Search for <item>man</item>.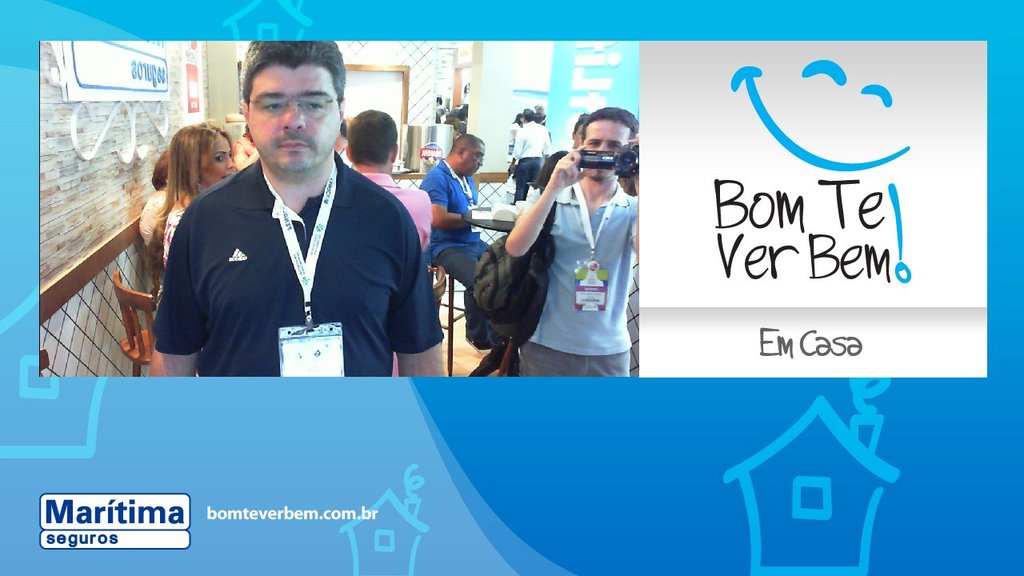
Found at {"left": 140, "top": 72, "right": 432, "bottom": 372}.
